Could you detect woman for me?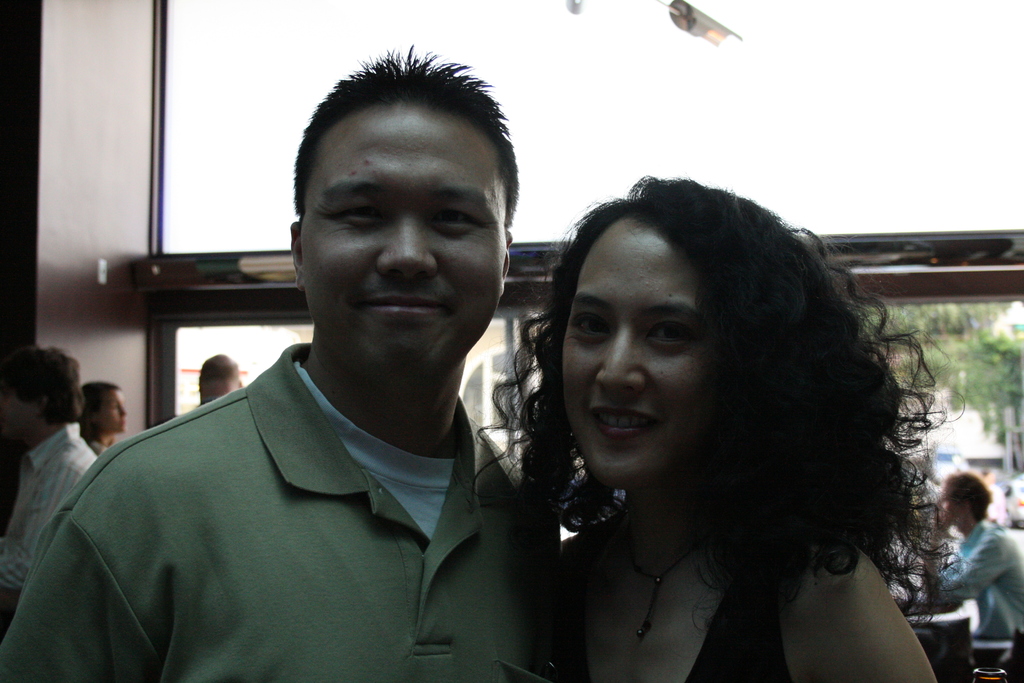
Detection result: region(511, 177, 975, 682).
